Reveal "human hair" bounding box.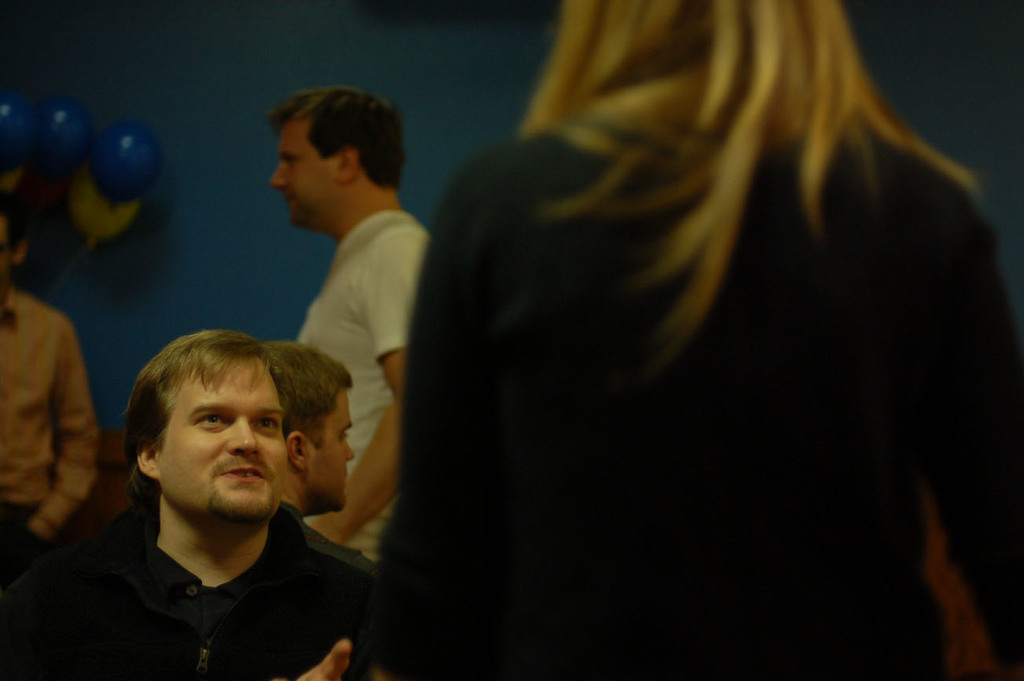
Revealed: bbox(261, 342, 356, 459).
